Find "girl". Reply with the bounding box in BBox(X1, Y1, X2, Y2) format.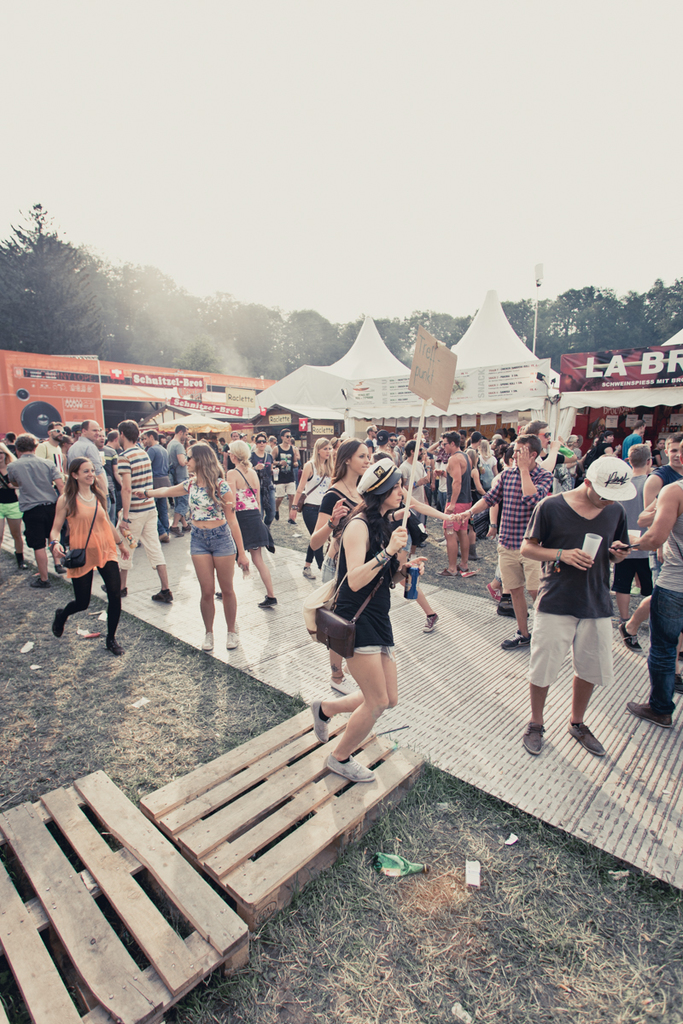
BBox(249, 431, 277, 527).
